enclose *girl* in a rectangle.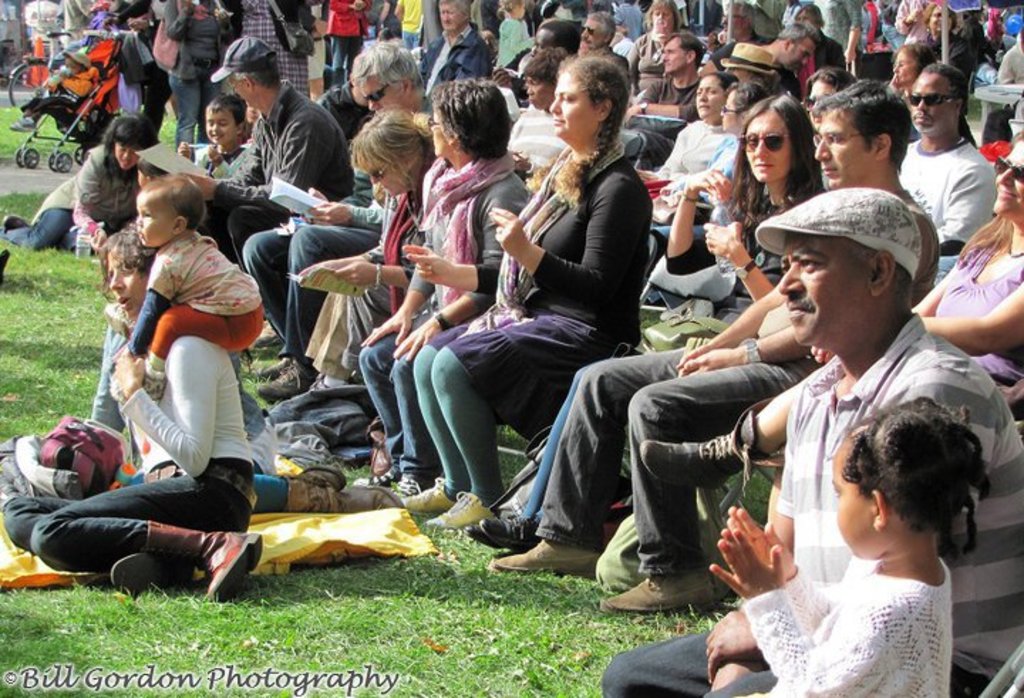
locate(710, 392, 990, 695).
